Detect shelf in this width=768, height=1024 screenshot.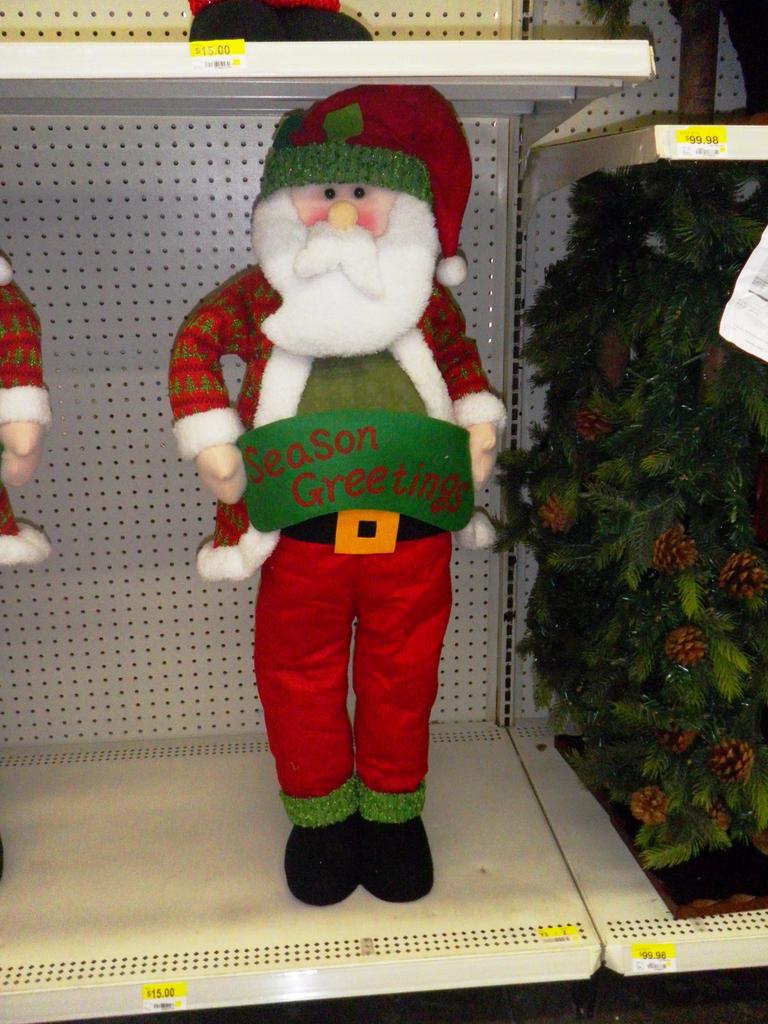
Detection: <region>0, 0, 765, 1023</region>.
